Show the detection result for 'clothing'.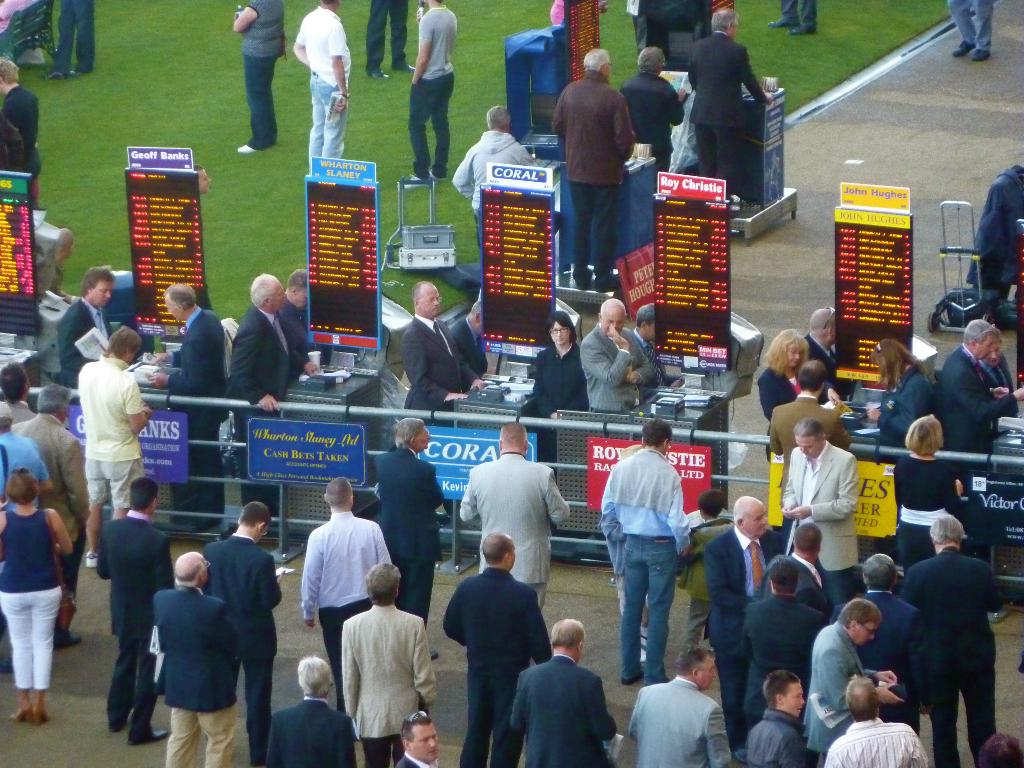
404:0:461:175.
